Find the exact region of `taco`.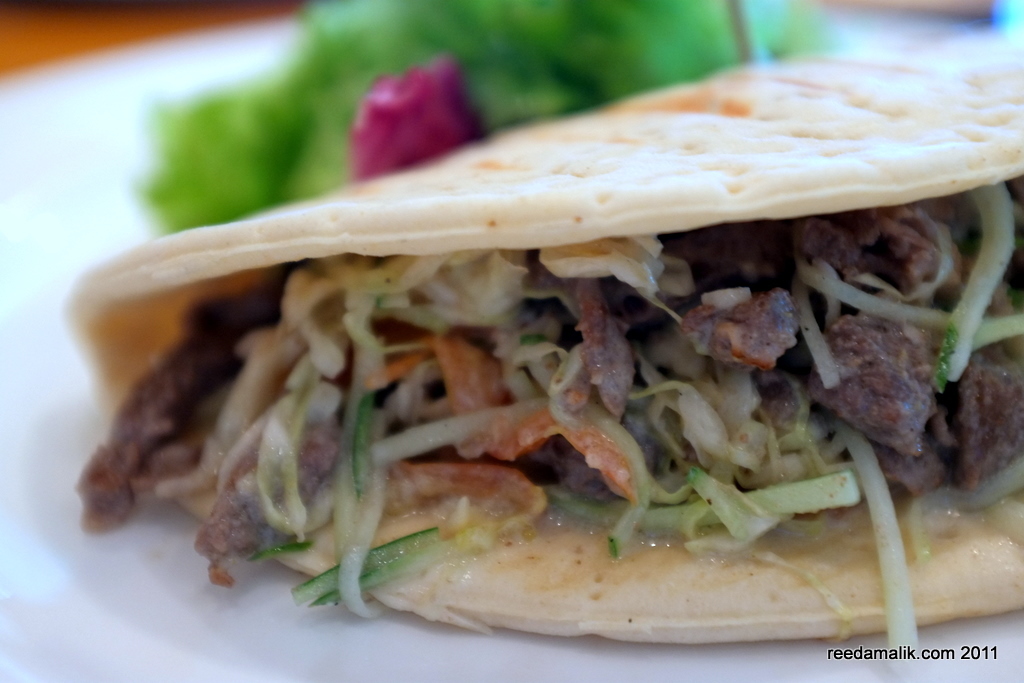
Exact region: <bbox>57, 36, 1023, 658</bbox>.
